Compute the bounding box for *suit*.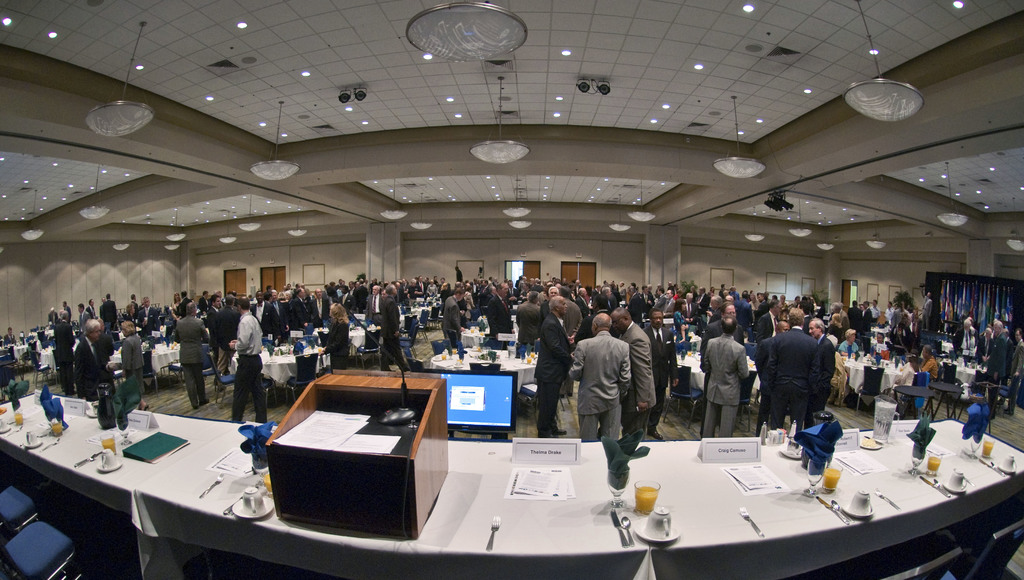
detection(88, 304, 96, 319).
